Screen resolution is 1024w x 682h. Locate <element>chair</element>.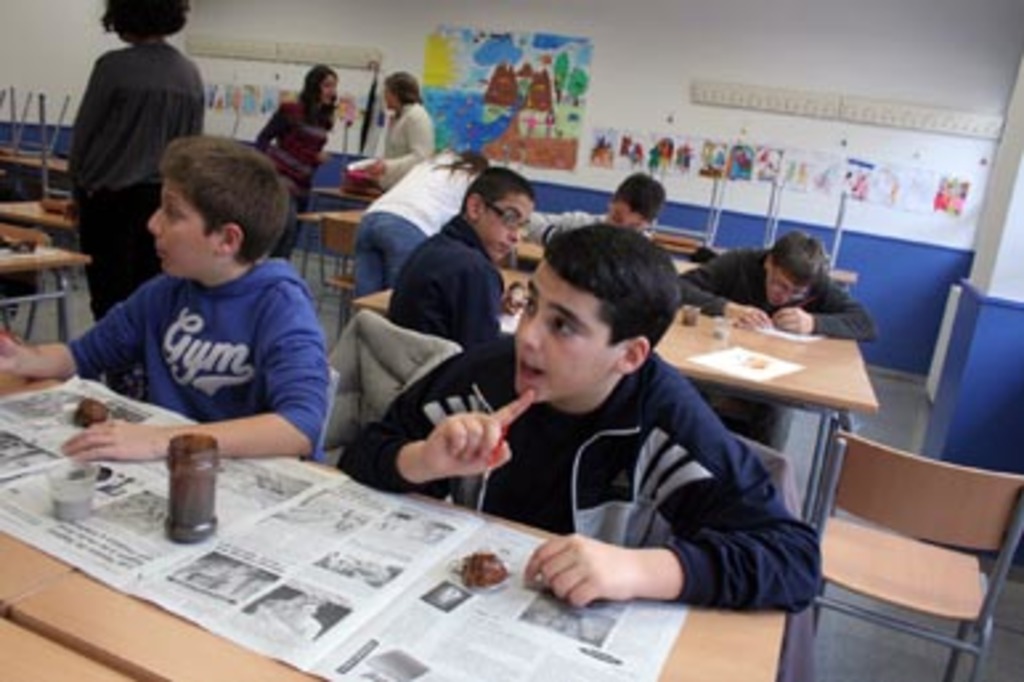
rect(350, 313, 467, 510).
